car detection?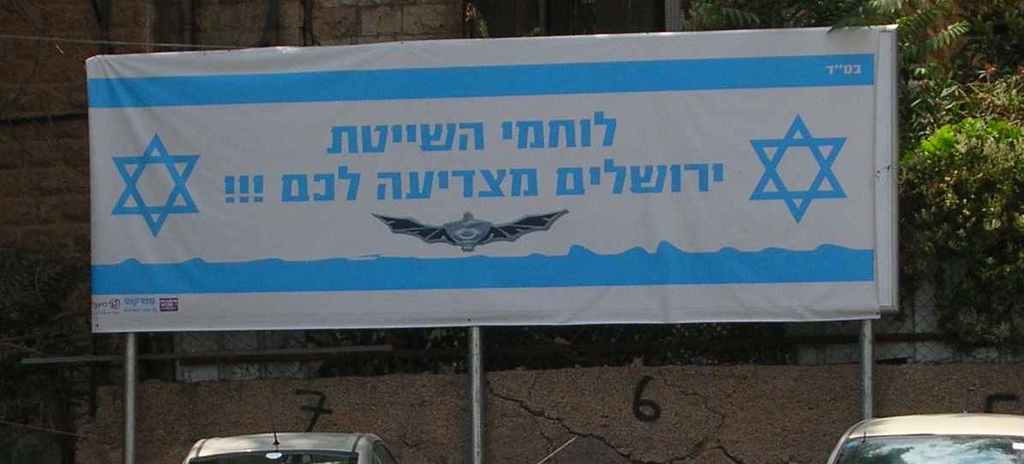
179,427,403,463
